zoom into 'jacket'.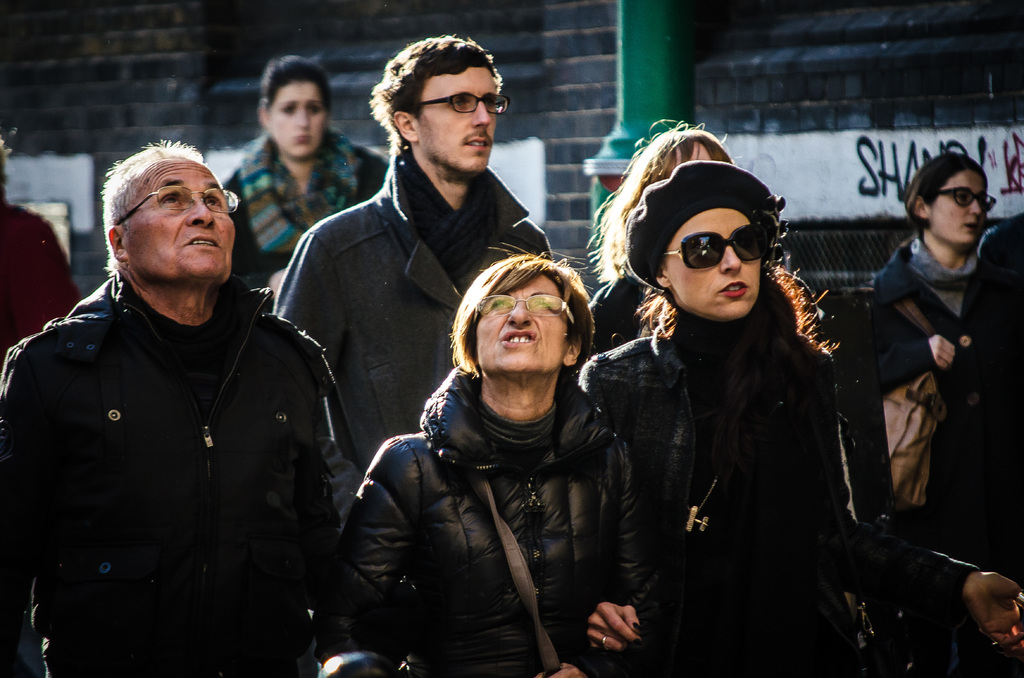
Zoom target: left=866, top=227, right=991, bottom=384.
